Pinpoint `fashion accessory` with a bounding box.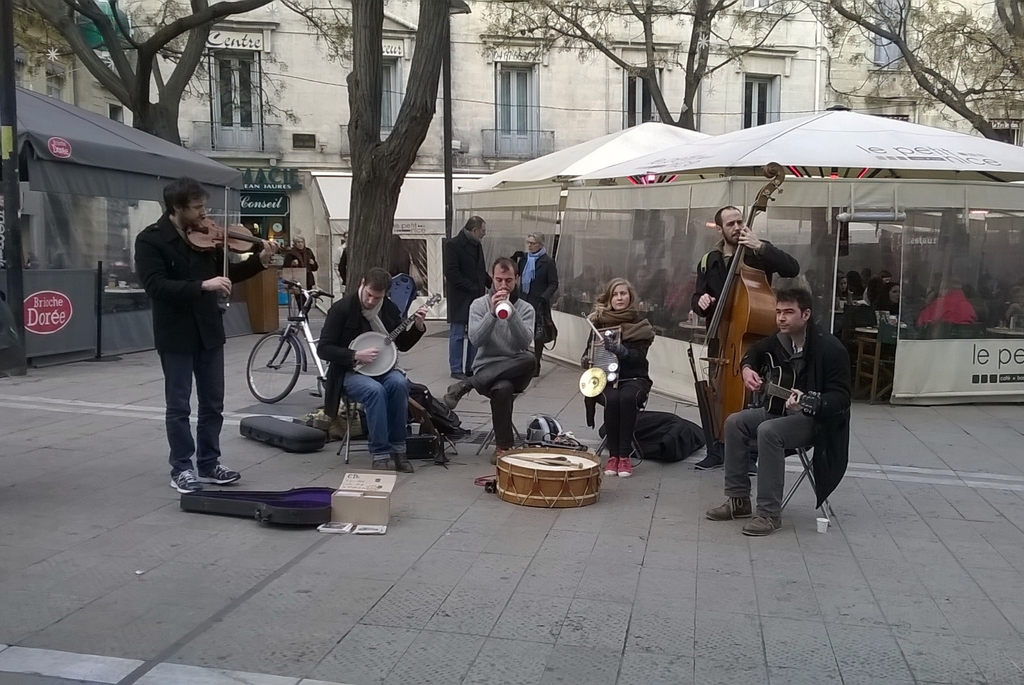
595:459:632:482.
